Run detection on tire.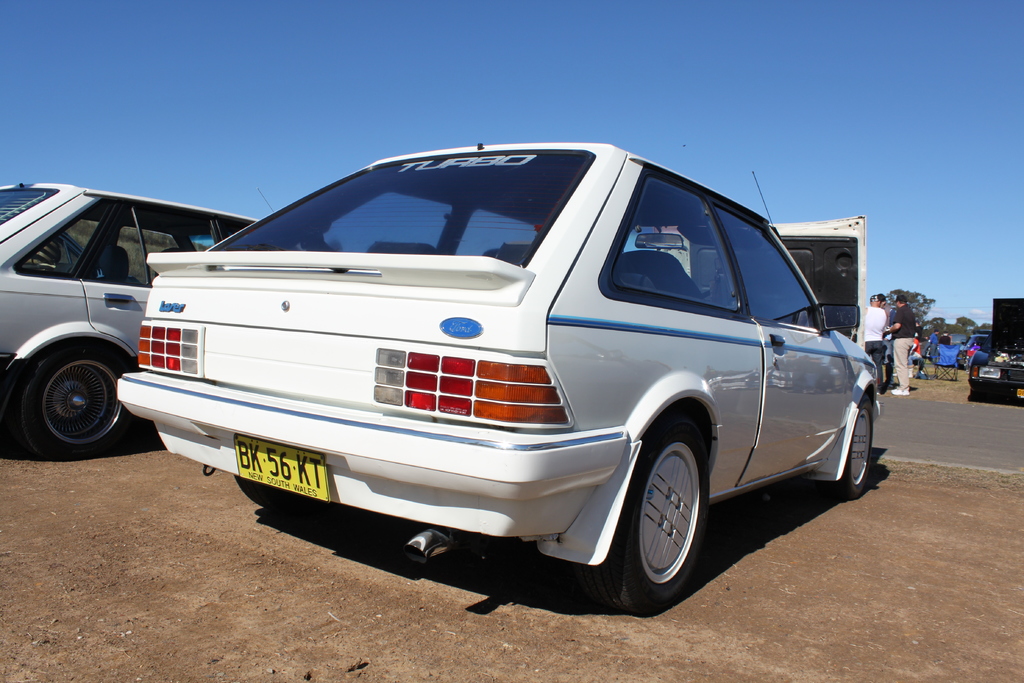
Result: x1=832, y1=383, x2=872, y2=498.
